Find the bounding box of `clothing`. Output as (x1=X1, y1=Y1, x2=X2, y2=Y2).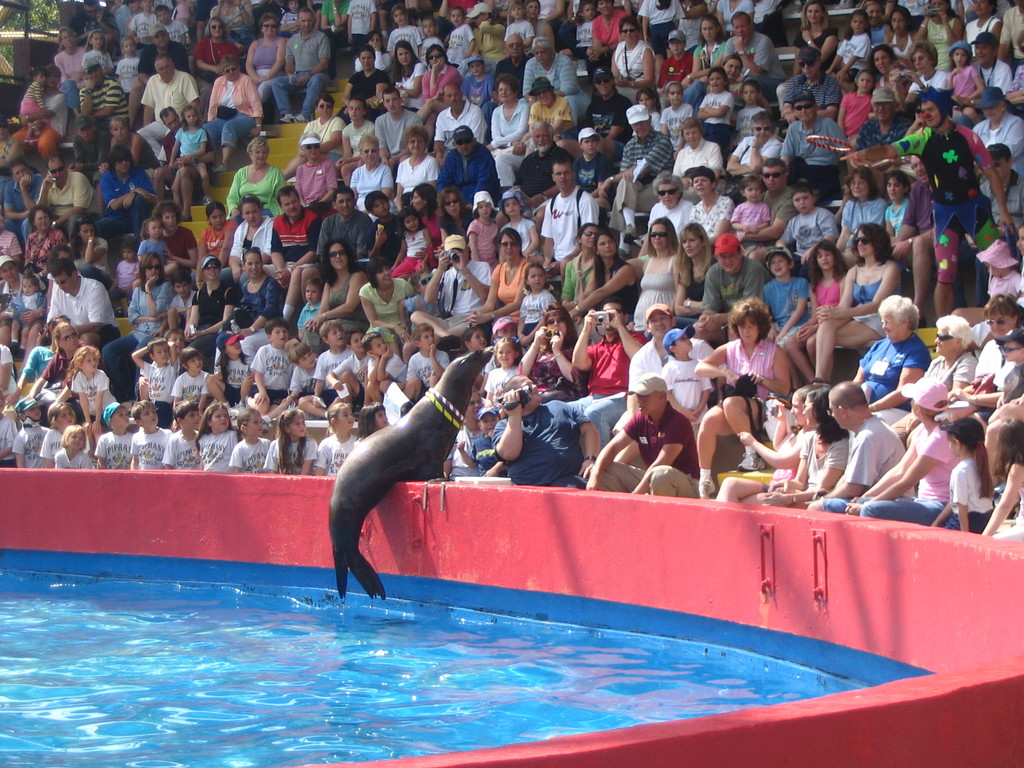
(x1=38, y1=424, x2=67, y2=468).
